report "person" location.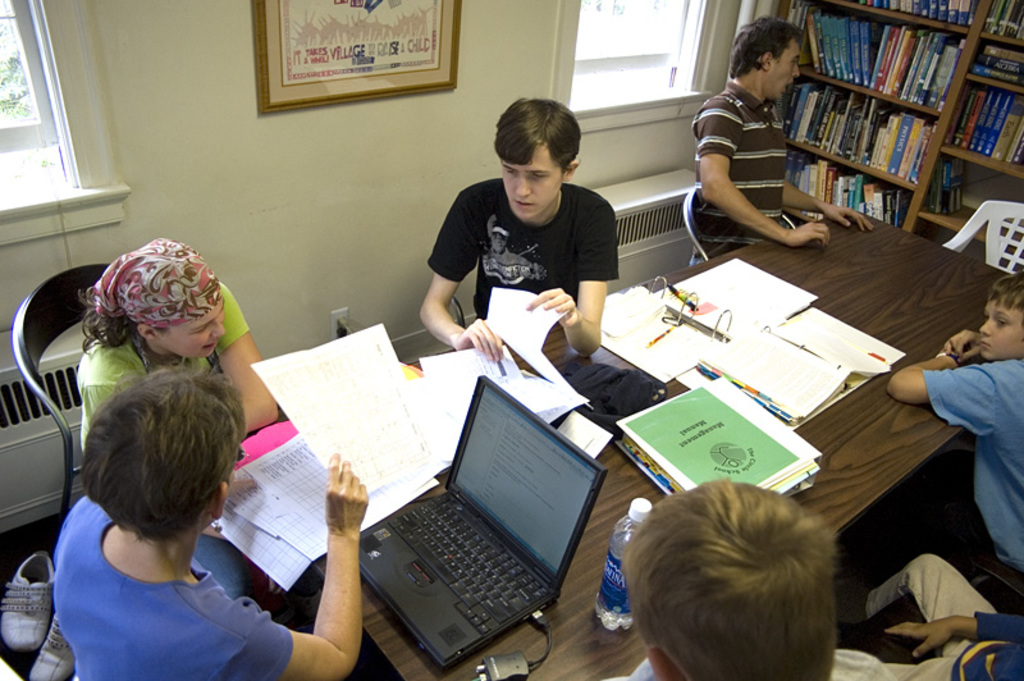
Report: rect(883, 269, 1023, 614).
